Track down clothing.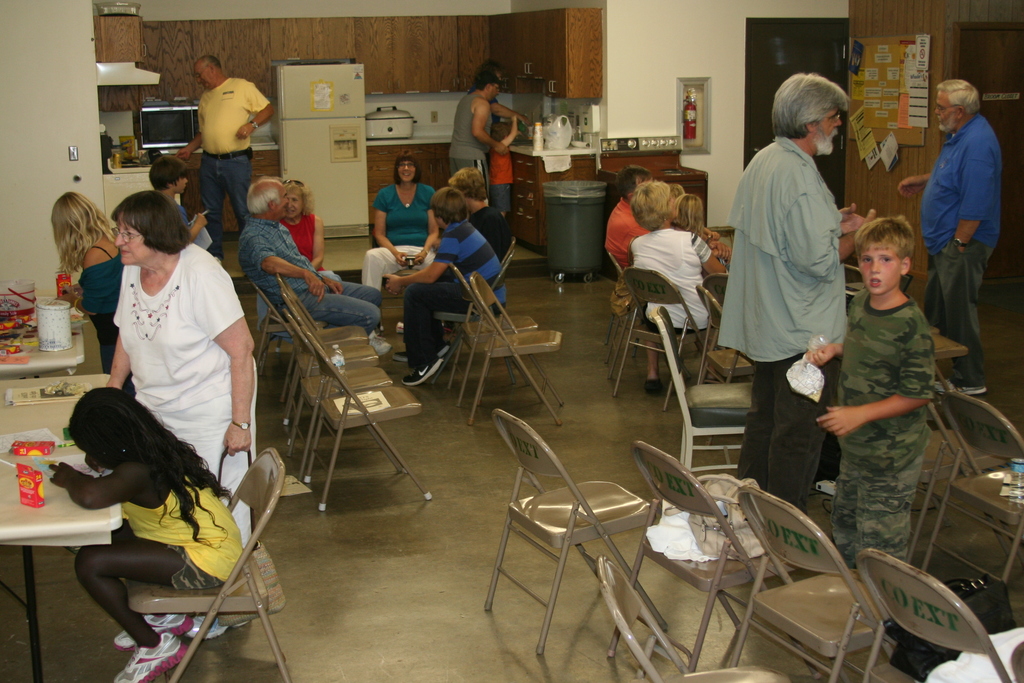
Tracked to <region>831, 288, 939, 466</region>.
